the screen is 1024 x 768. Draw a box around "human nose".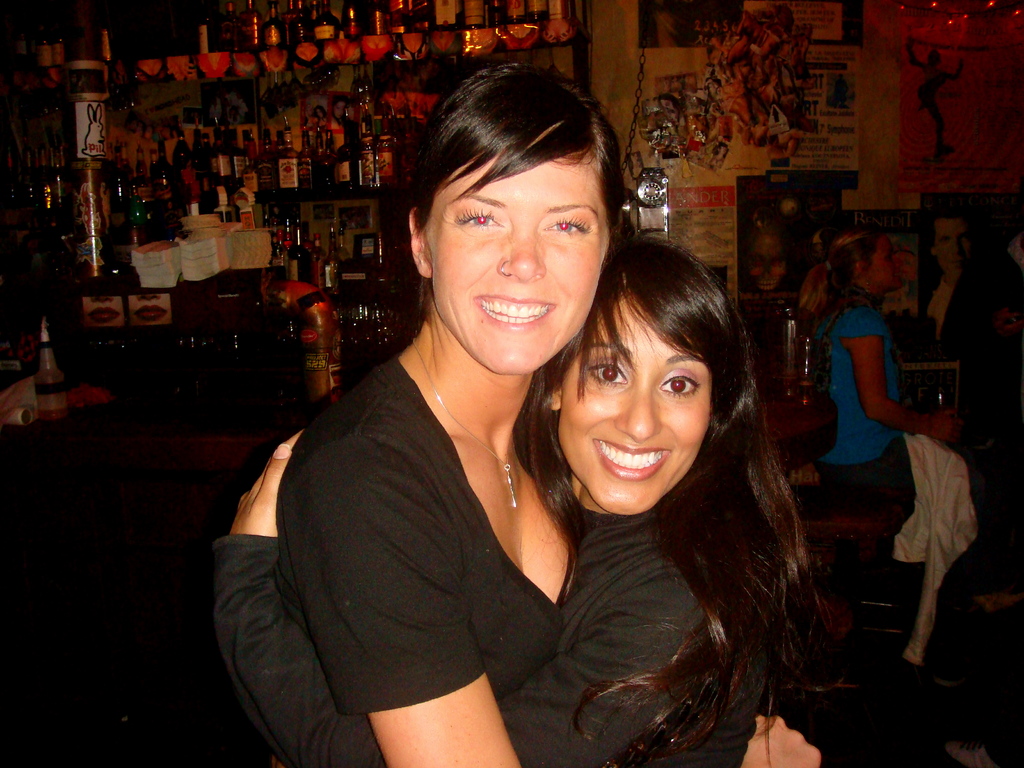
x1=613 y1=382 x2=664 y2=444.
